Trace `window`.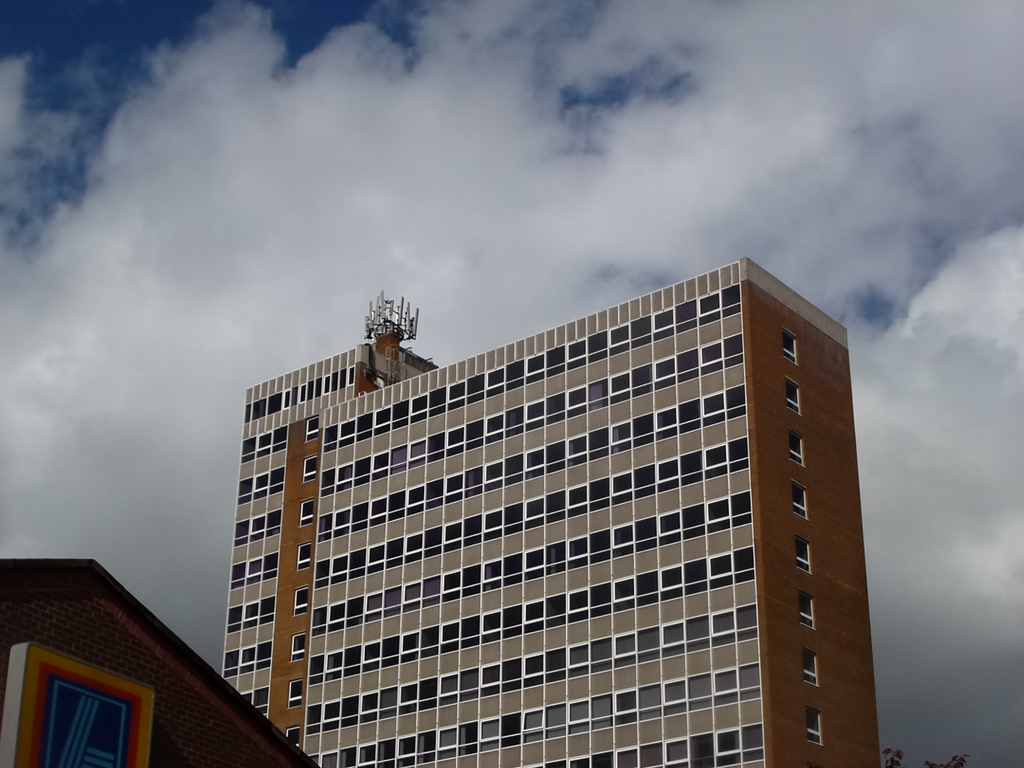
Traced to detection(785, 328, 795, 362).
